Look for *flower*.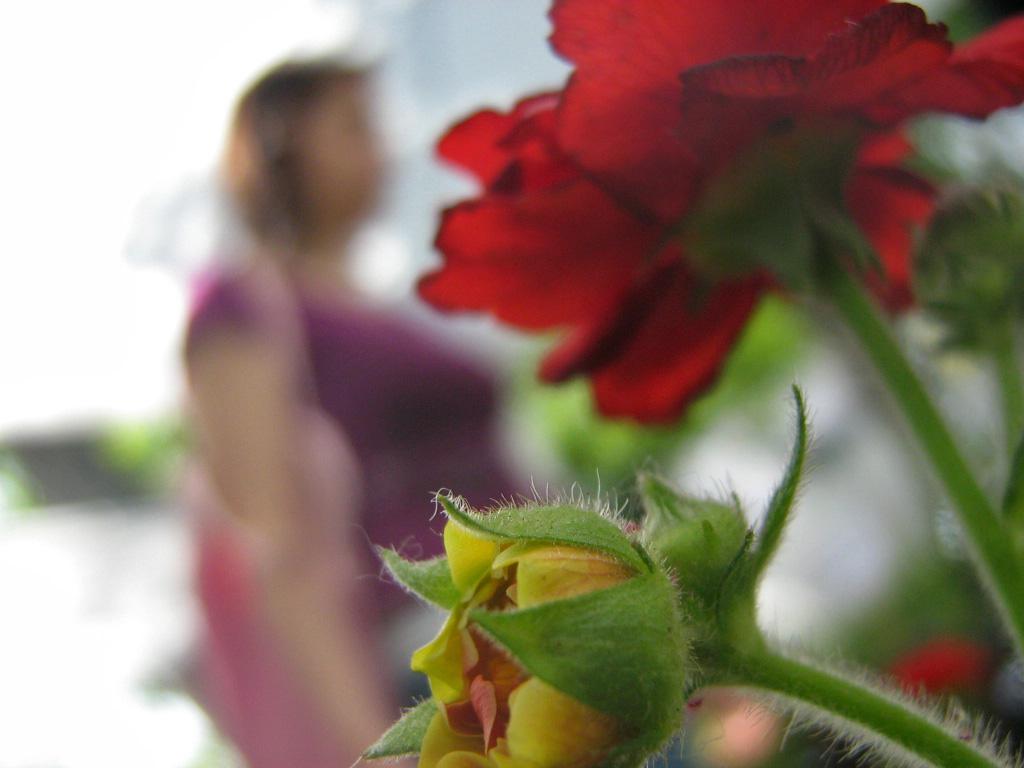
Found: bbox=[425, 50, 851, 432].
